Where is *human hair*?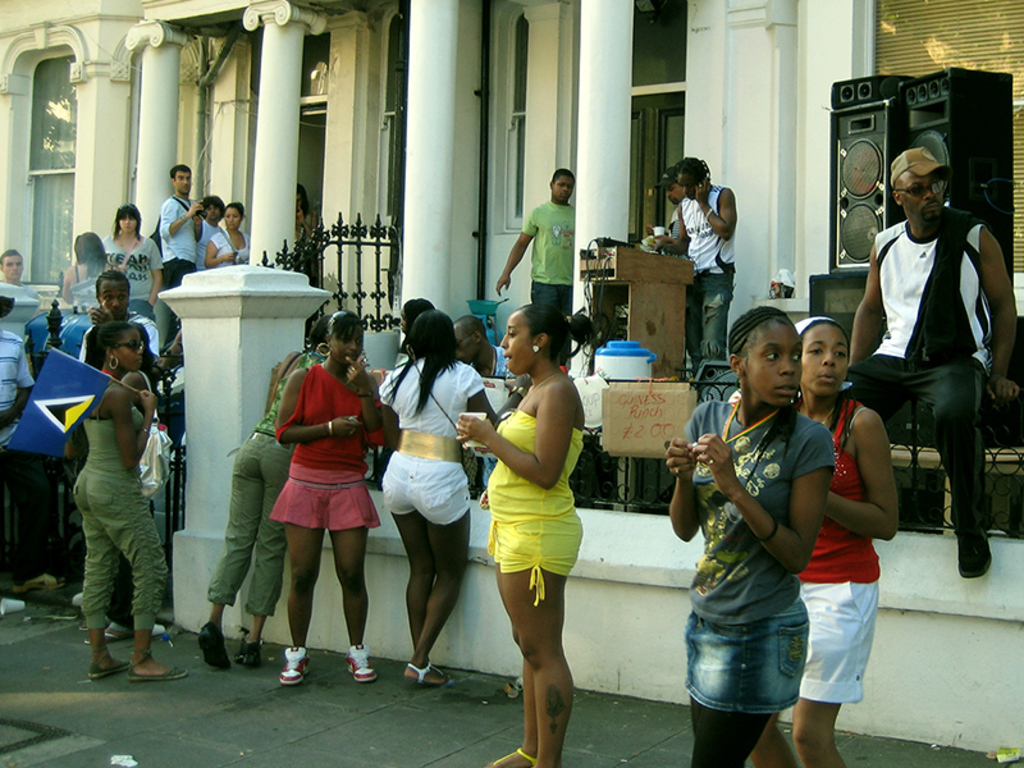
(553, 161, 572, 184).
